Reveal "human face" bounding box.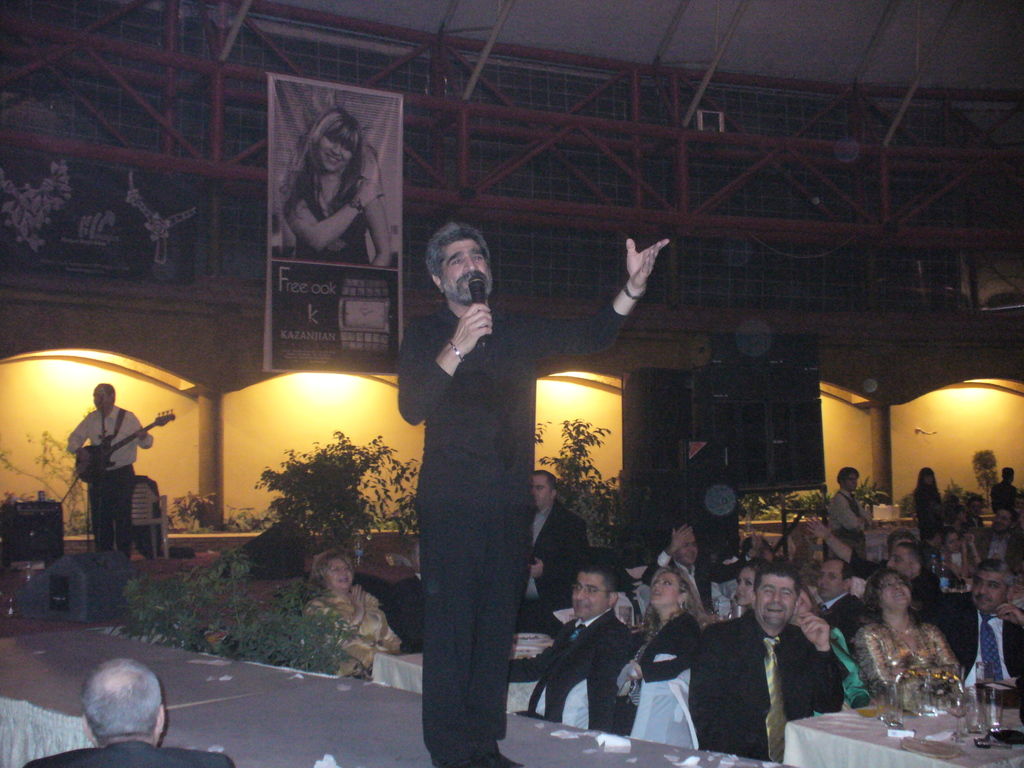
Revealed: <box>884,577,910,607</box>.
